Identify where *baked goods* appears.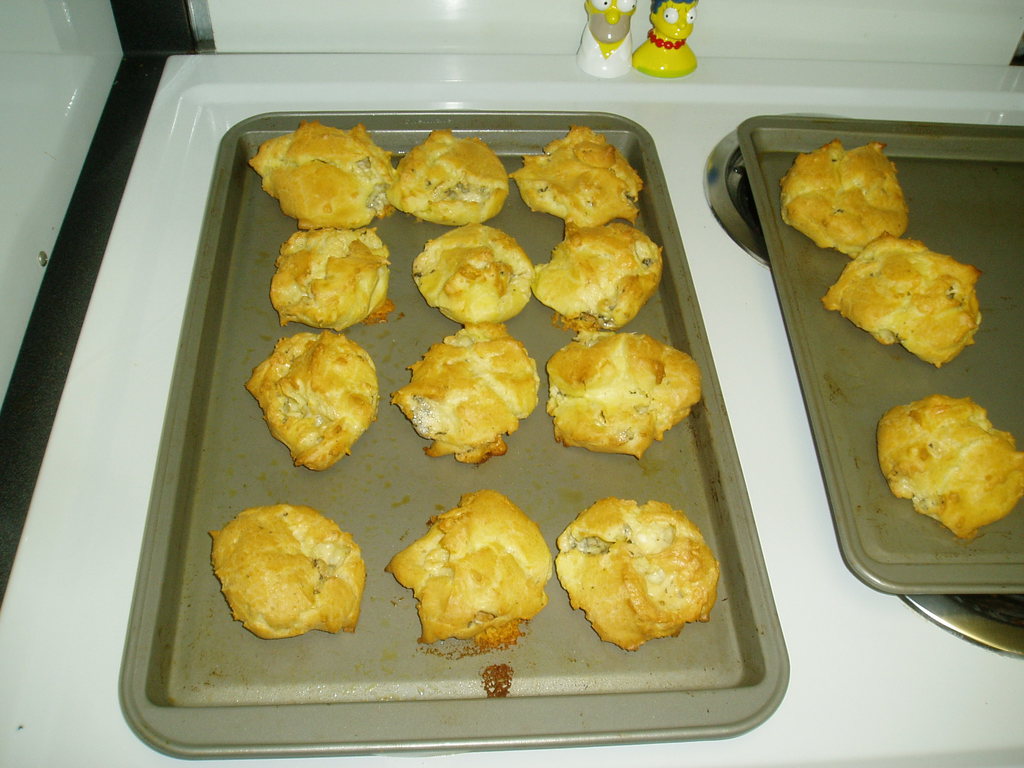
Appears at {"left": 205, "top": 502, "right": 368, "bottom": 638}.
